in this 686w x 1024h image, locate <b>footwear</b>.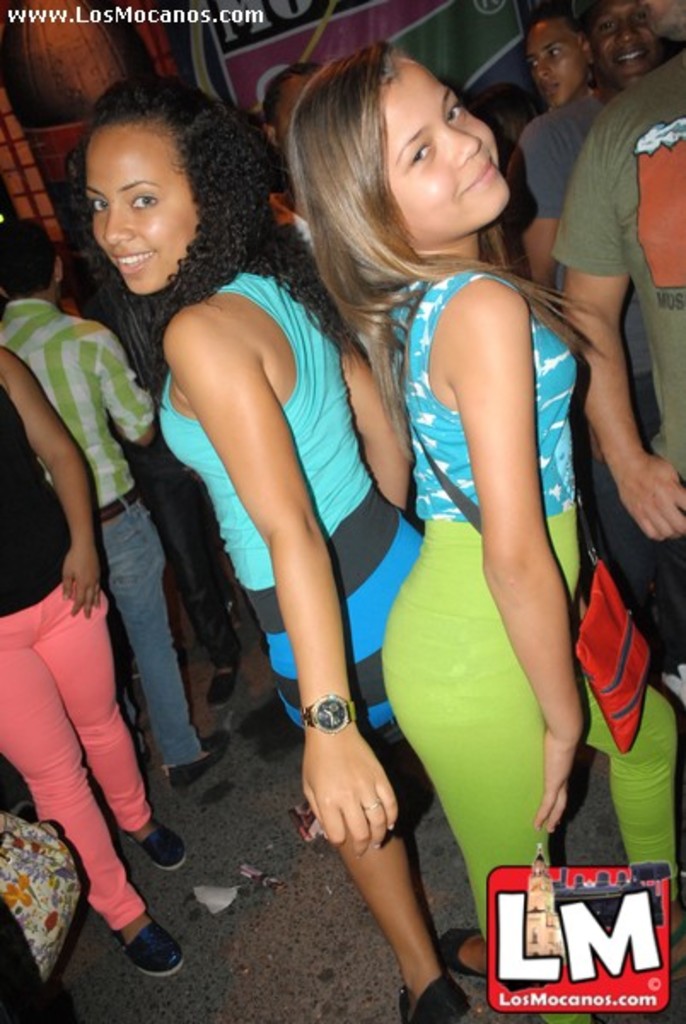
Bounding box: <region>167, 725, 227, 794</region>.
